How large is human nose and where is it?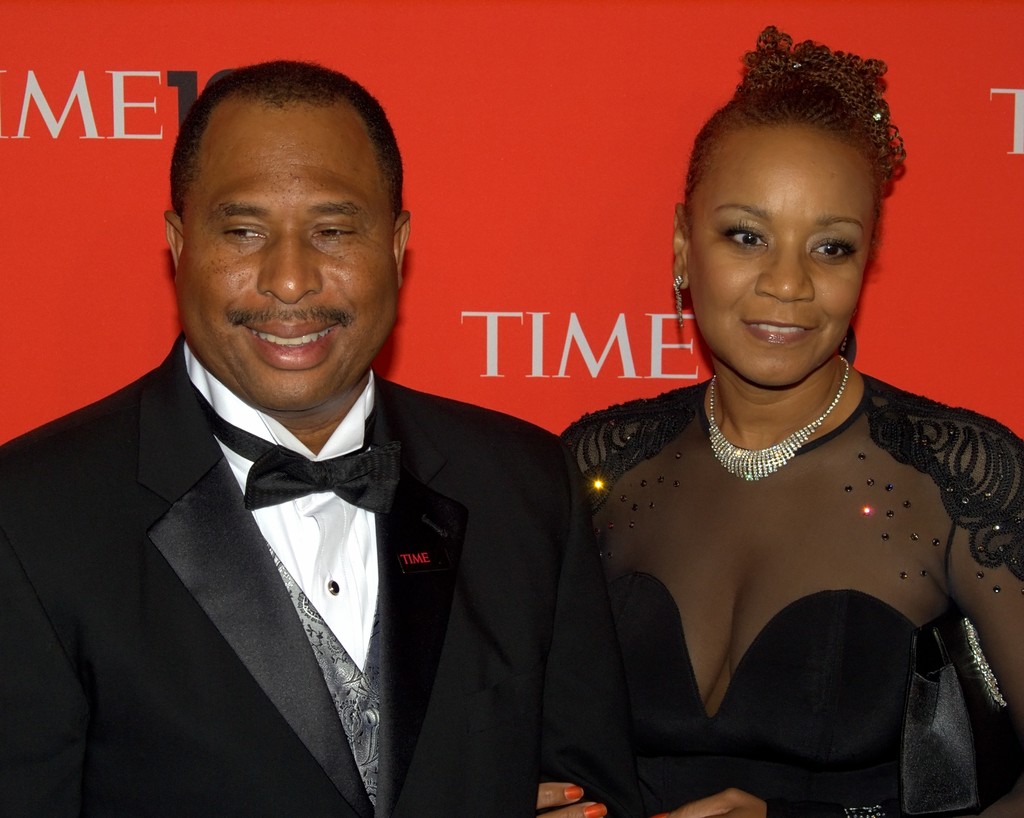
Bounding box: region(756, 238, 816, 302).
